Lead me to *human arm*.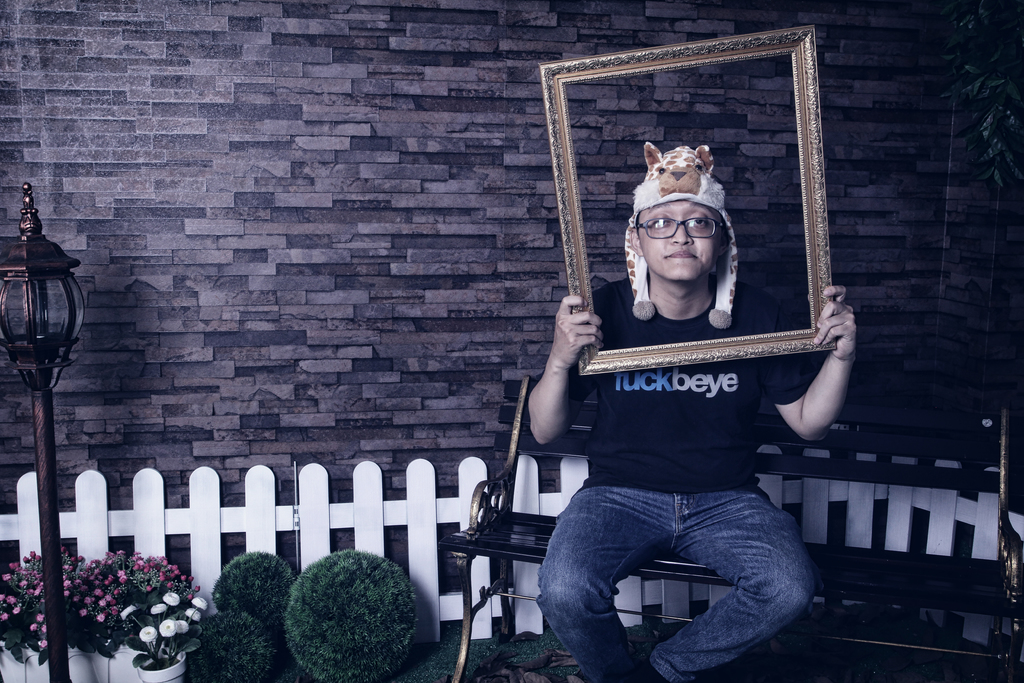
Lead to 746/270/876/452.
